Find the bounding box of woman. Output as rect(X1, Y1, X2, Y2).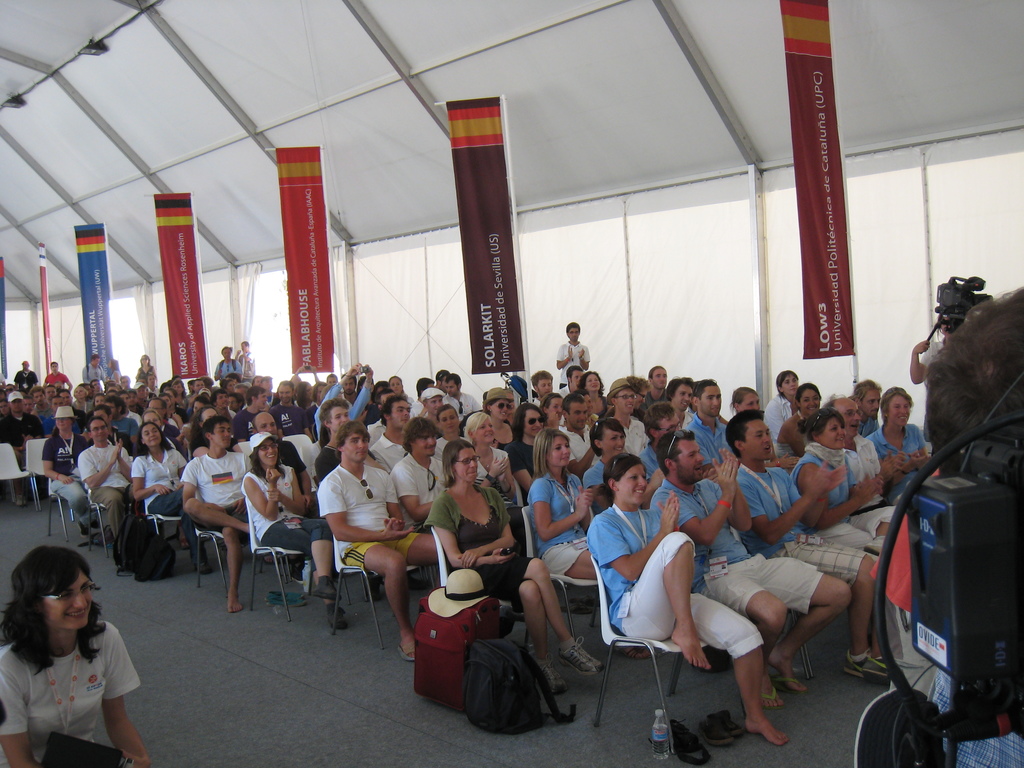
rect(572, 369, 605, 419).
